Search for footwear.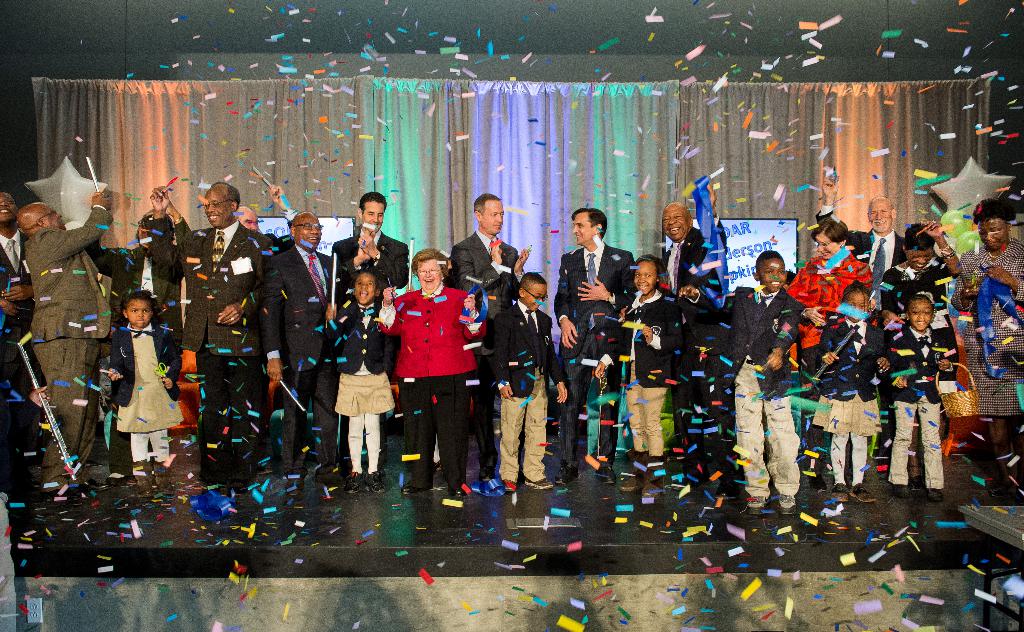
Found at (x1=748, y1=494, x2=767, y2=510).
